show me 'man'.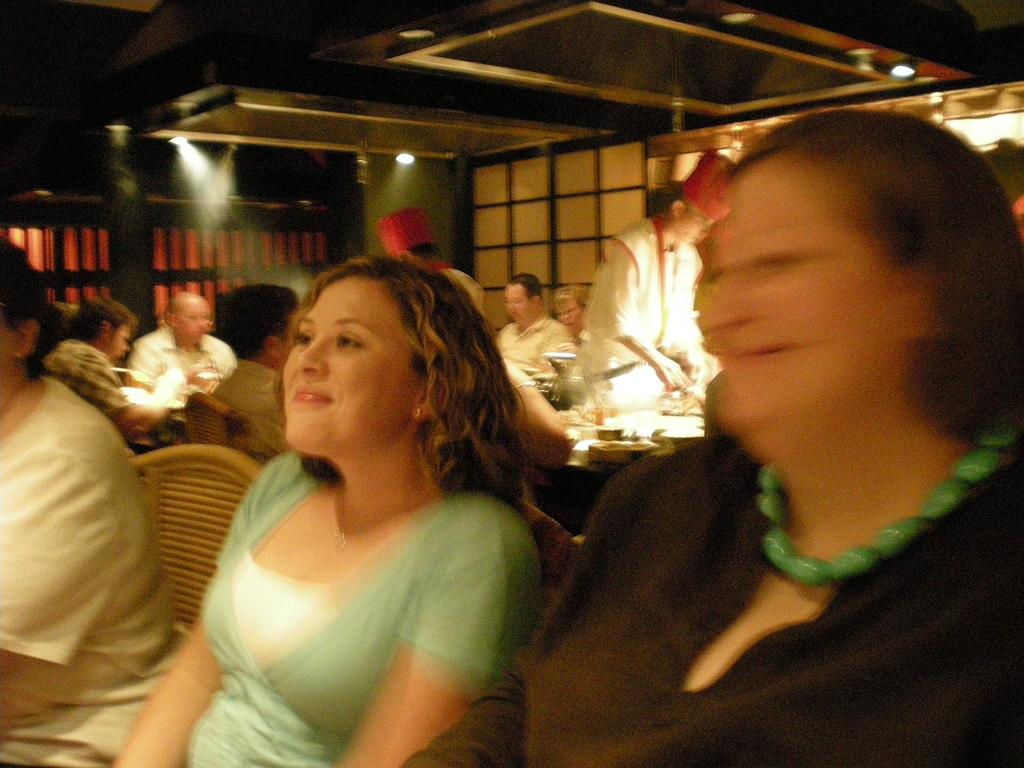
'man' is here: (375, 209, 489, 319).
